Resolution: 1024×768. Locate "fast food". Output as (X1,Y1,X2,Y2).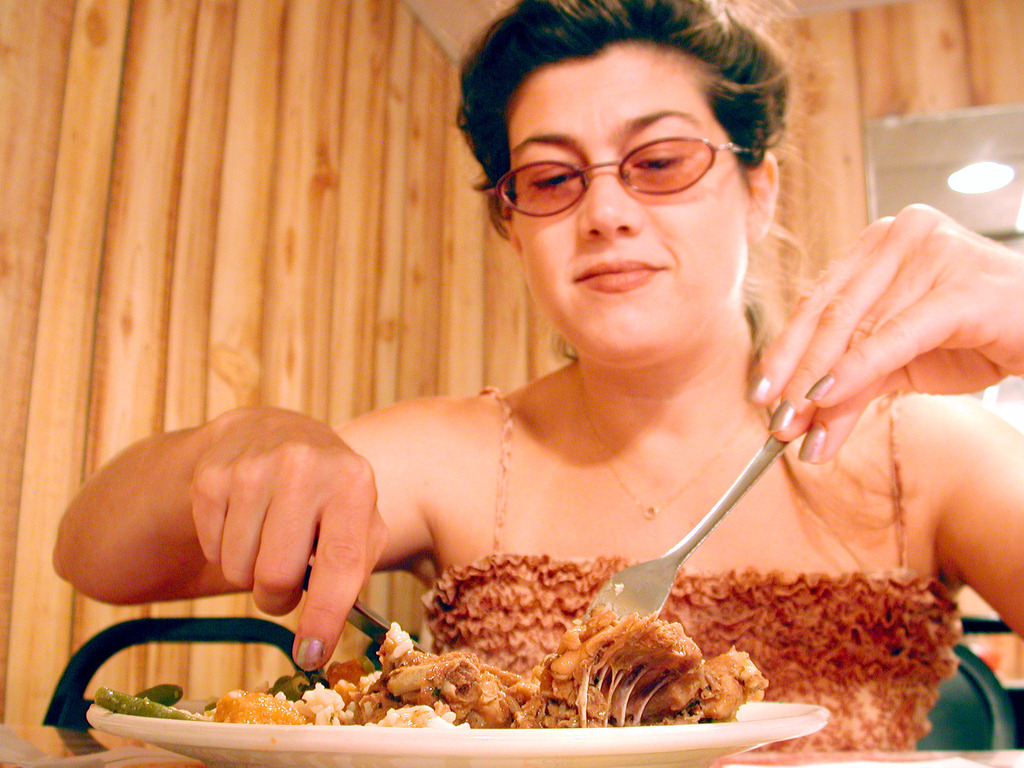
(198,589,772,731).
